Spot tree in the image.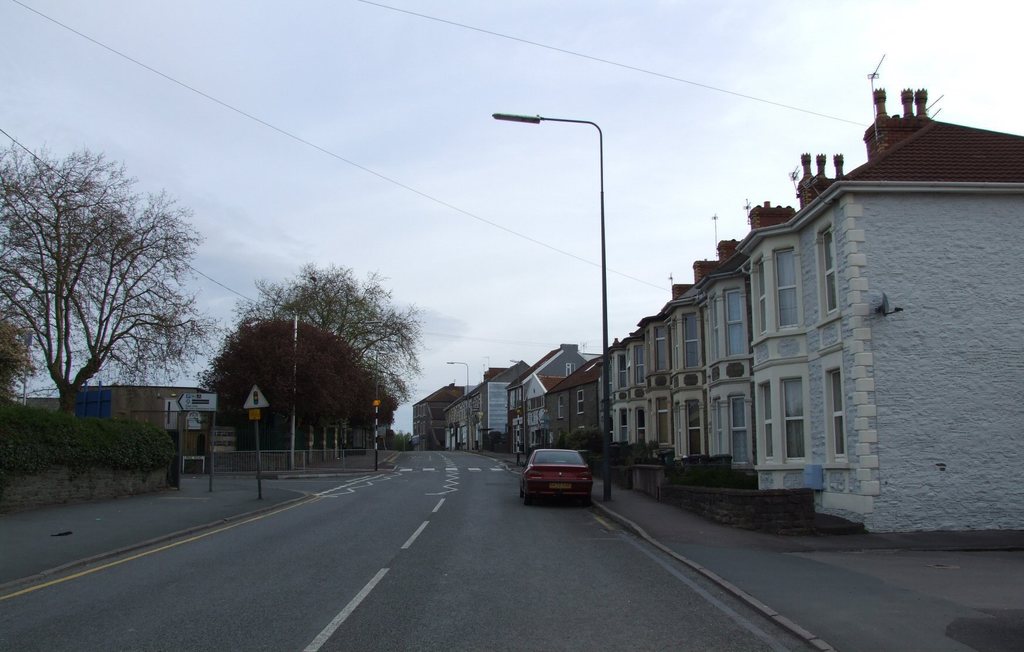
tree found at 0,141,216,422.
